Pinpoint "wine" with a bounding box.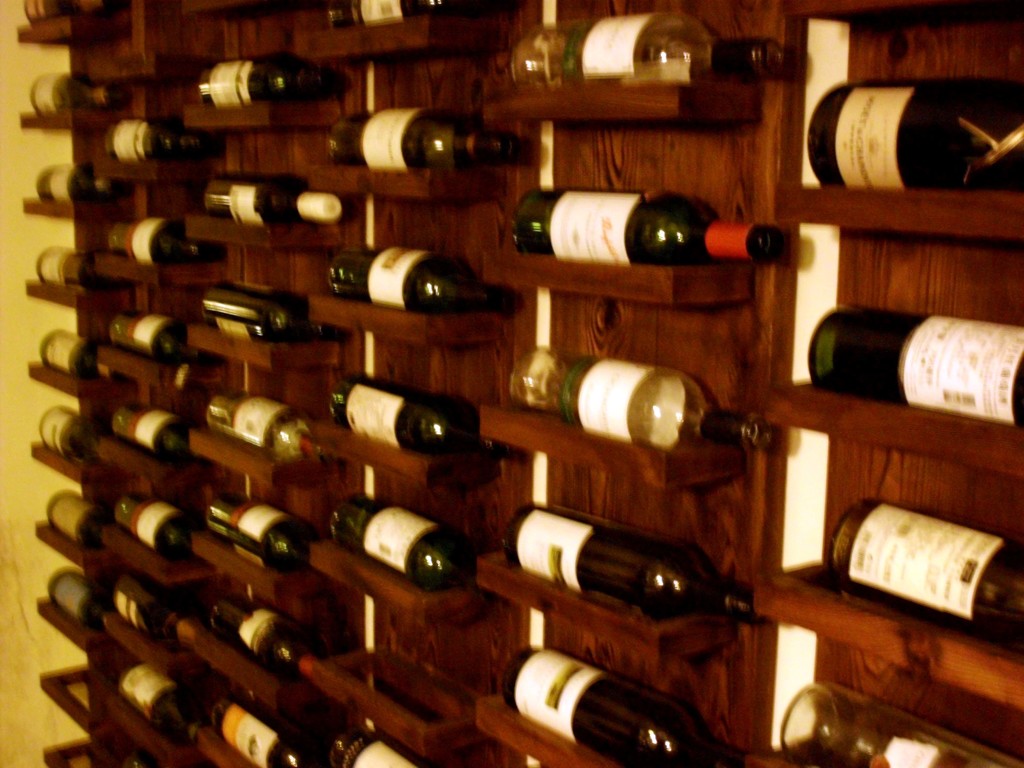
x1=334 y1=490 x2=483 y2=596.
